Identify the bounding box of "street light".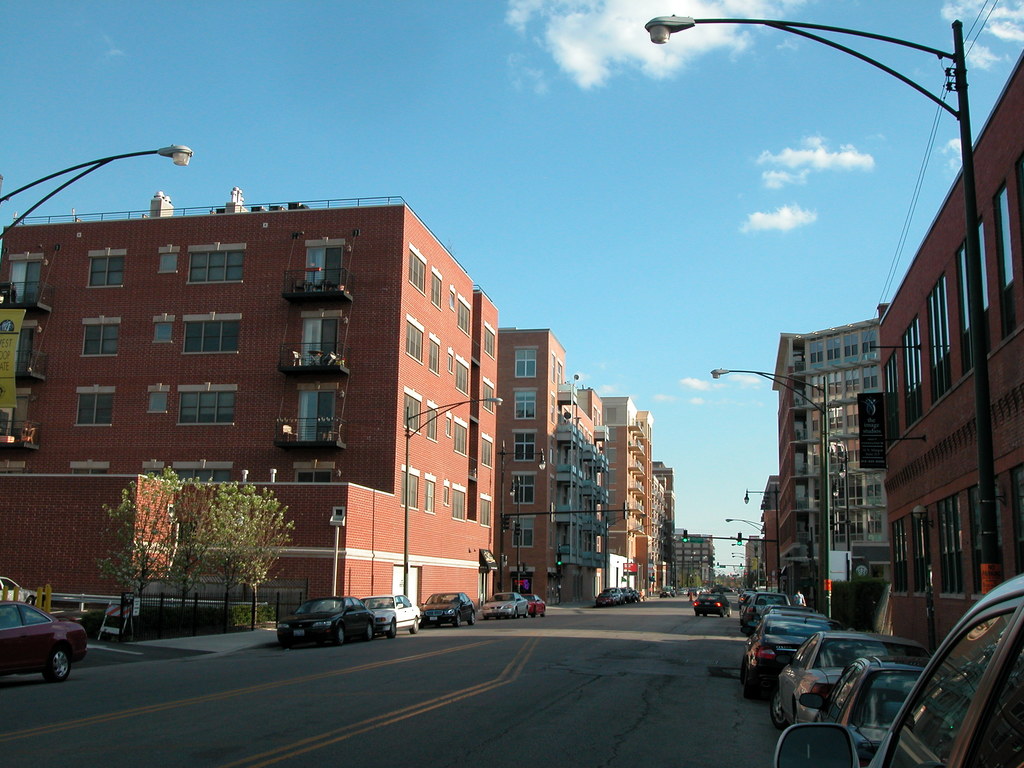
crop(0, 141, 196, 265).
